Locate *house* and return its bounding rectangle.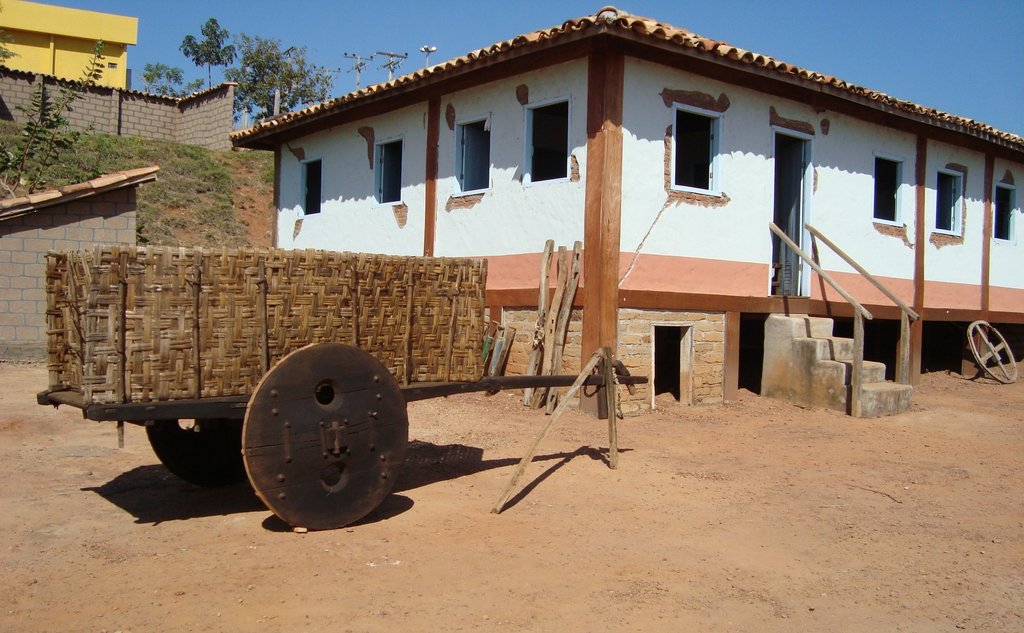
230, 5, 1023, 409.
